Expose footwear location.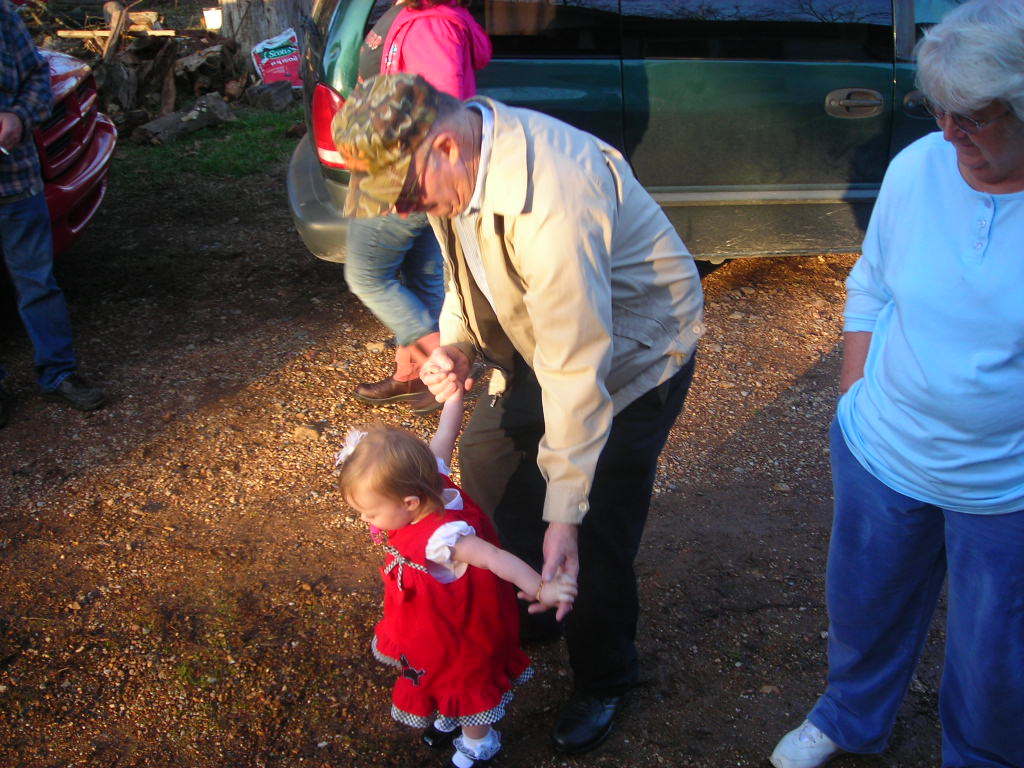
Exposed at (left=423, top=723, right=455, bottom=749).
